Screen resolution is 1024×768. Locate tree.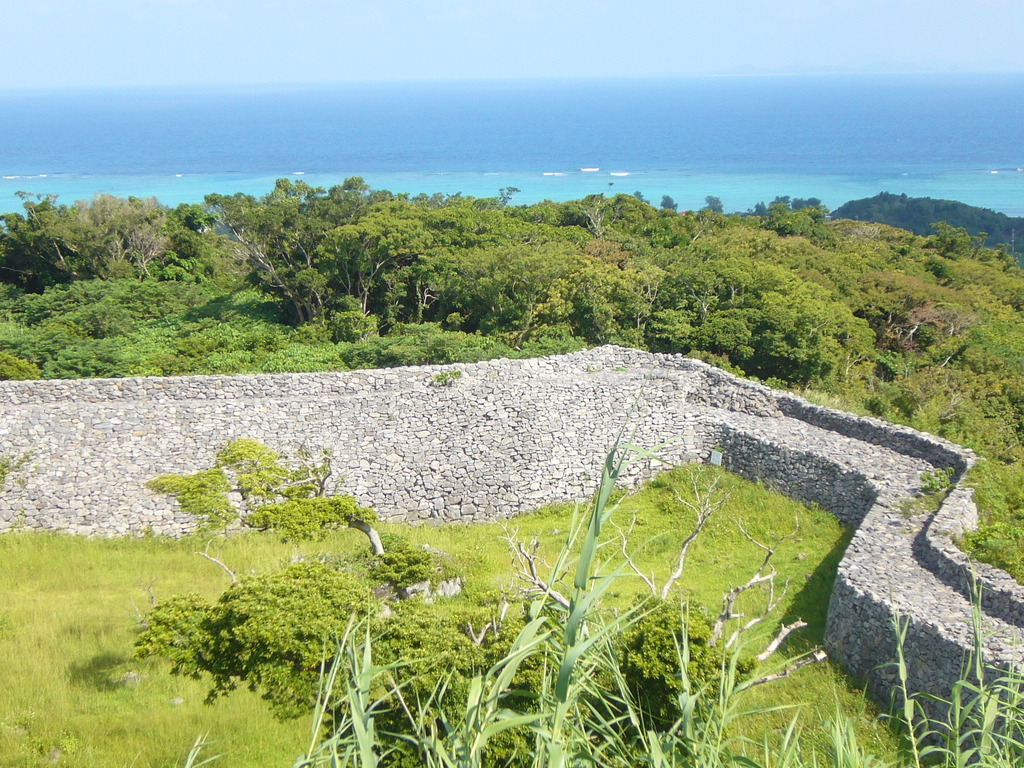
{"left": 129, "top": 434, "right": 834, "bottom": 767}.
